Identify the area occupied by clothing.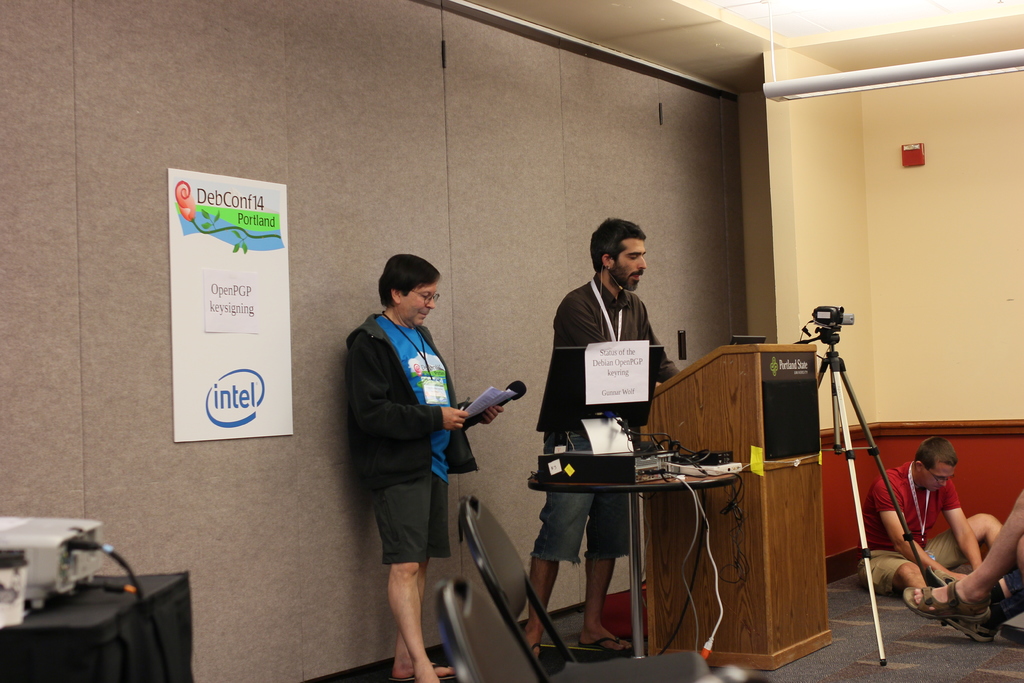
Area: [left=346, top=314, right=476, bottom=558].
